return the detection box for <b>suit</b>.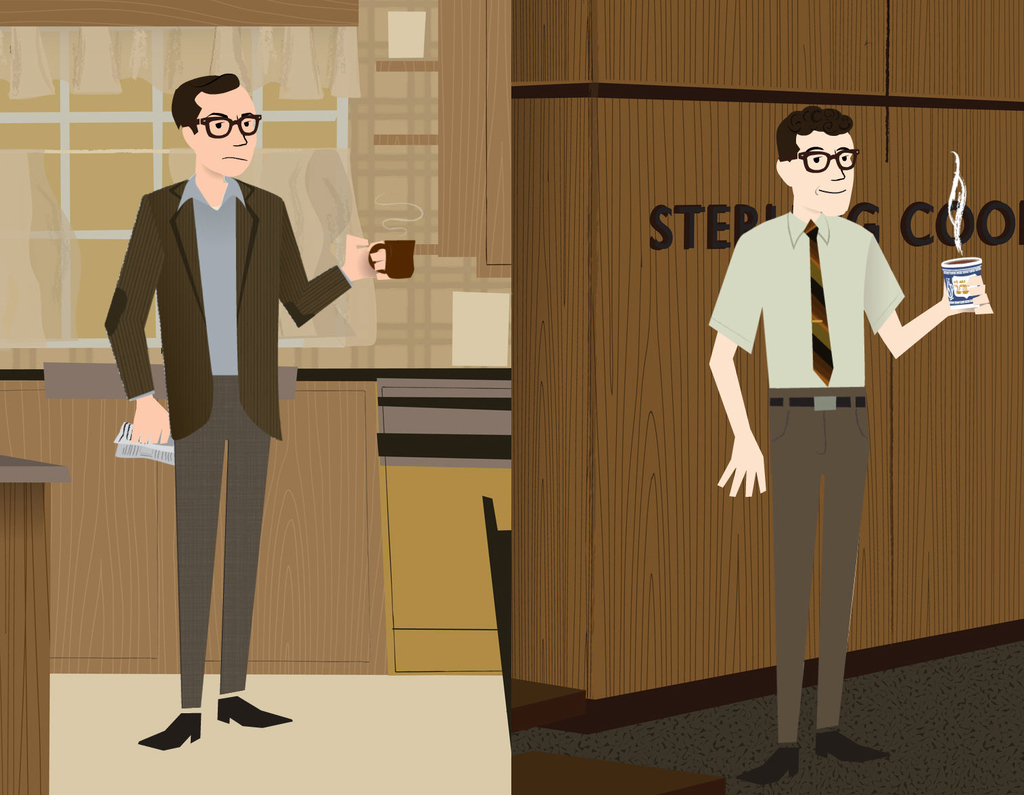
bbox=[107, 86, 336, 740].
